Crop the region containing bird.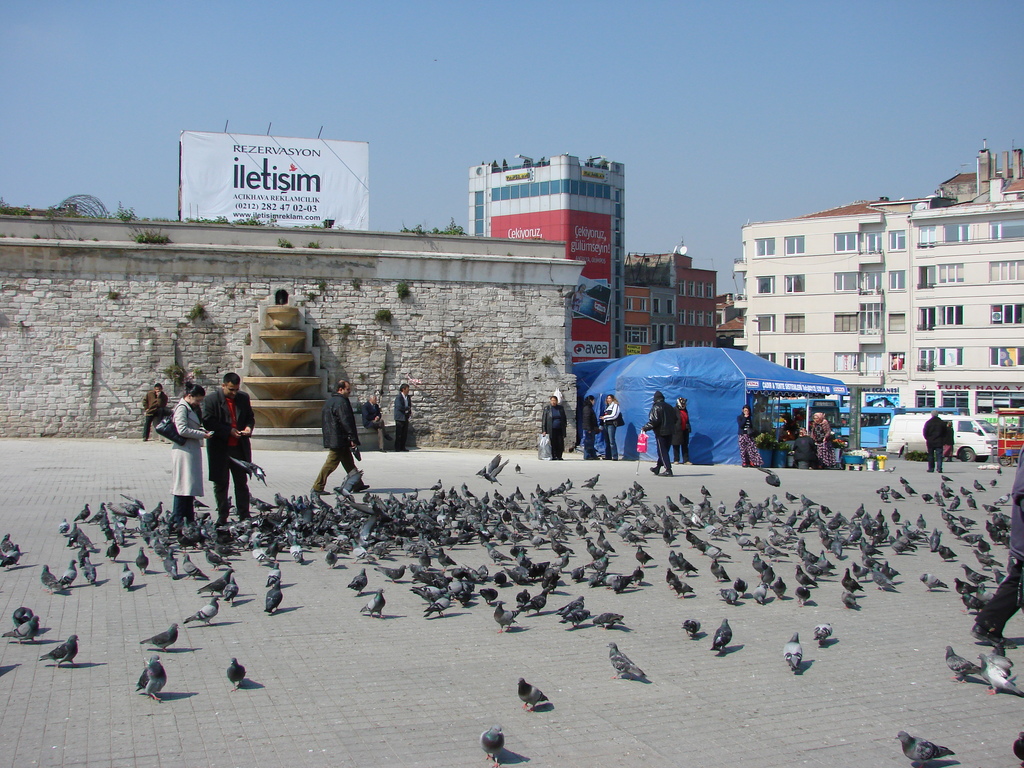
Crop region: 668:579:694:600.
